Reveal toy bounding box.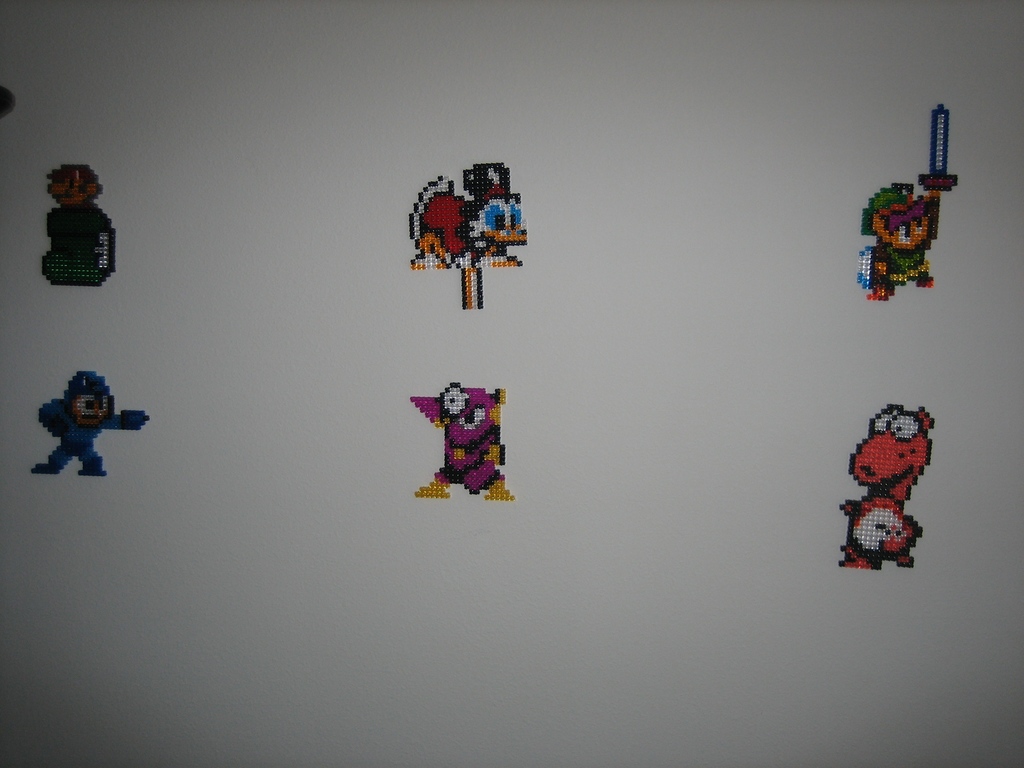
Revealed: (x1=415, y1=157, x2=538, y2=322).
